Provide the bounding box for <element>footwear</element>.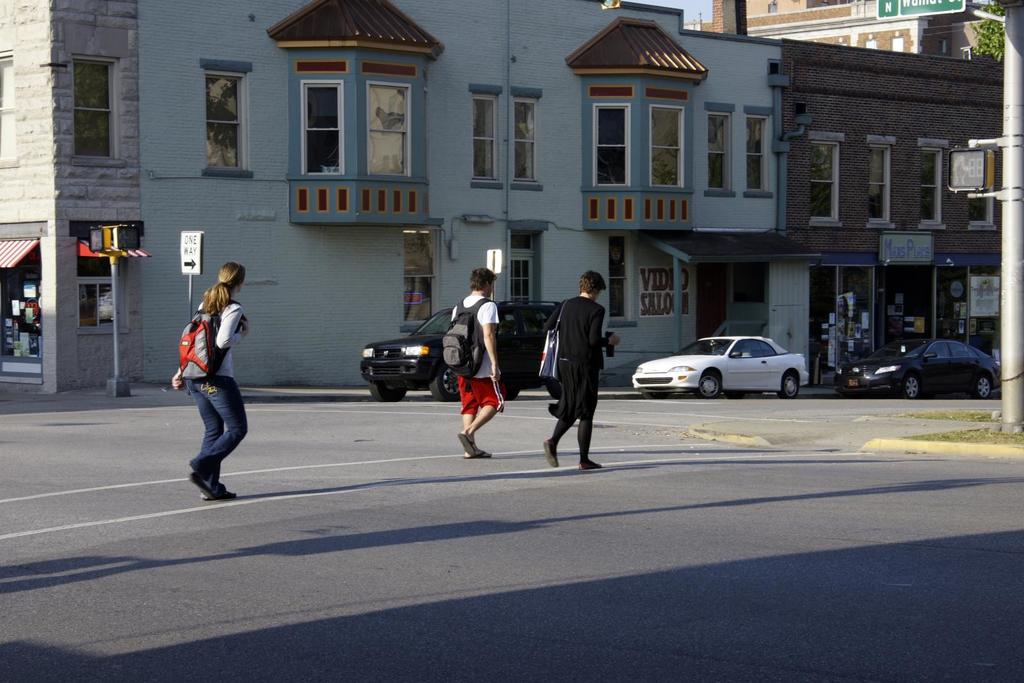
(left=455, top=428, right=474, bottom=457).
